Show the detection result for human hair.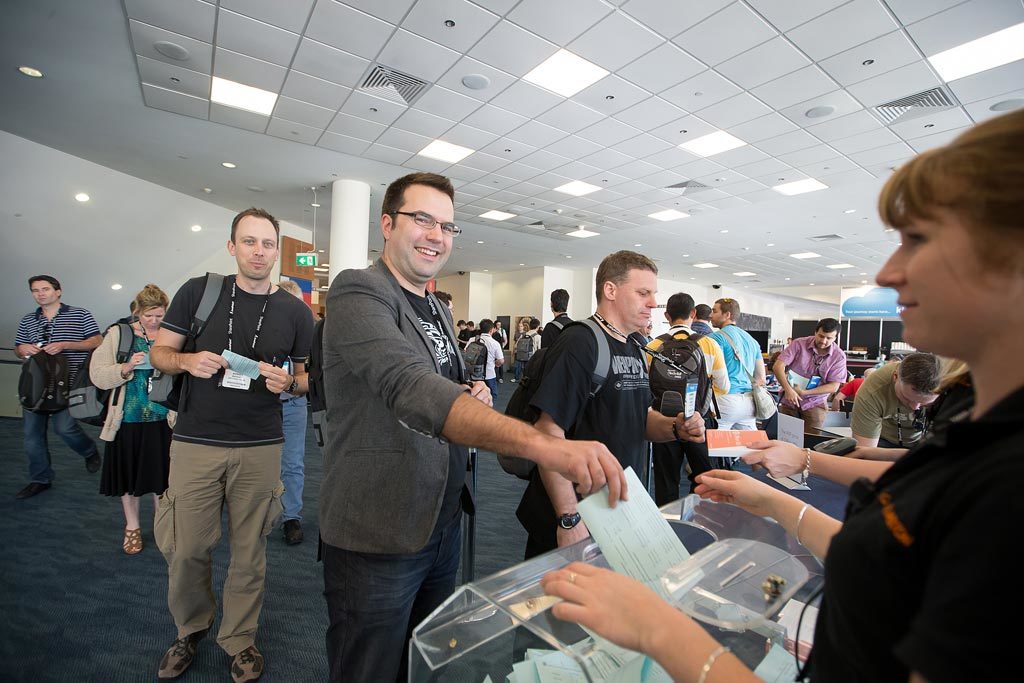
pyautogui.locateOnScreen(875, 103, 1023, 293).
